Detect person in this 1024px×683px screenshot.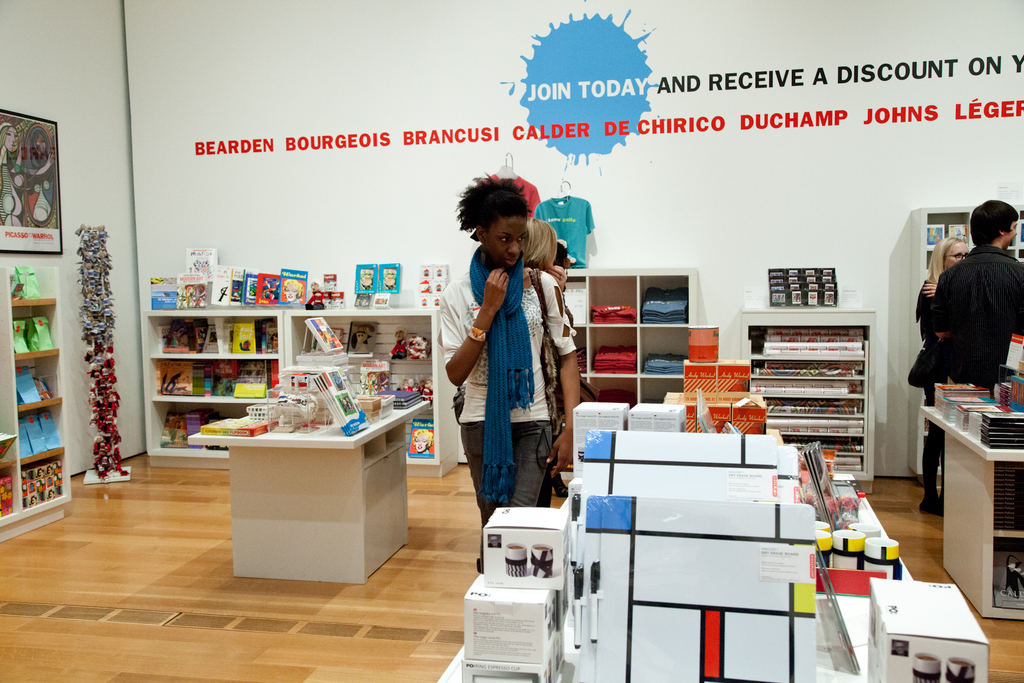
Detection: box(301, 277, 328, 312).
